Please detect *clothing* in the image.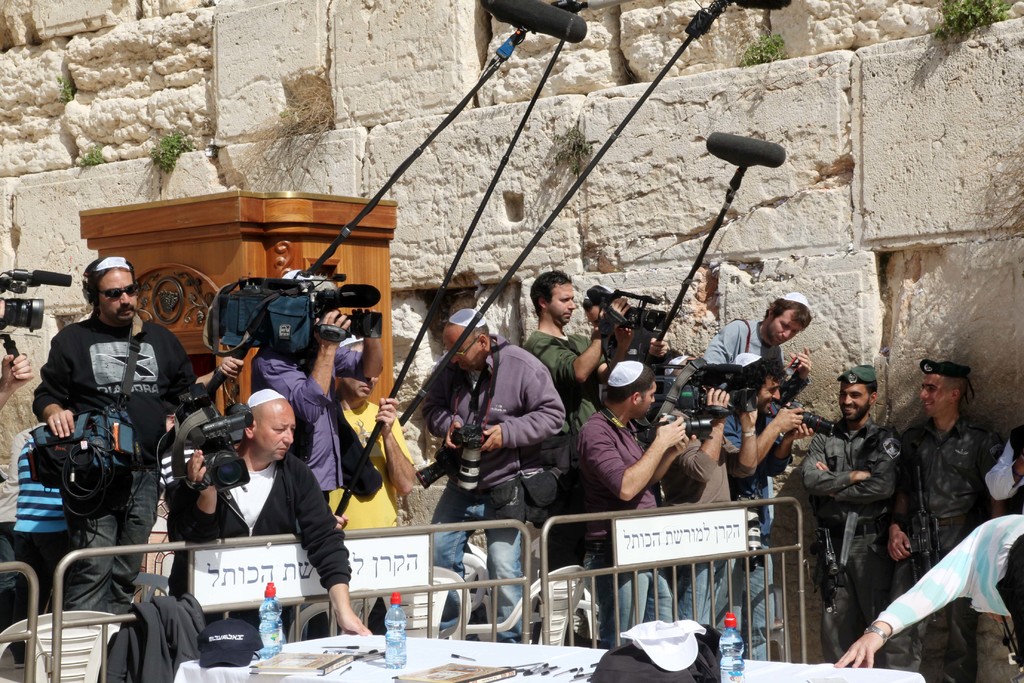
bbox(984, 411, 1017, 682).
